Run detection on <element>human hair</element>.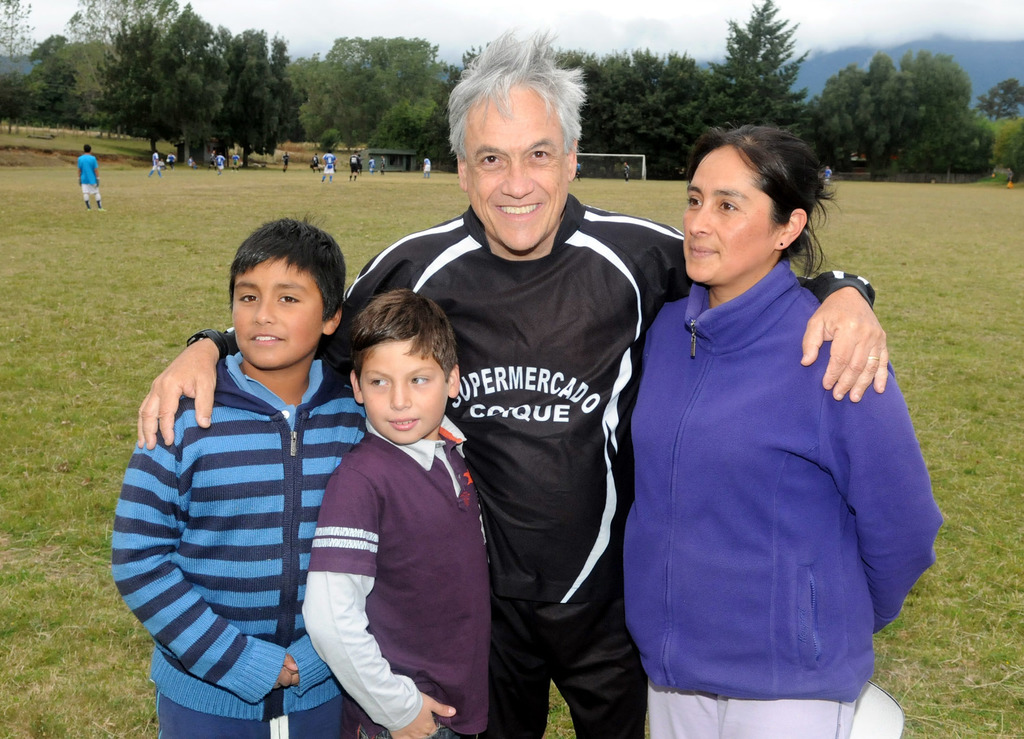
Result: region(80, 142, 92, 153).
